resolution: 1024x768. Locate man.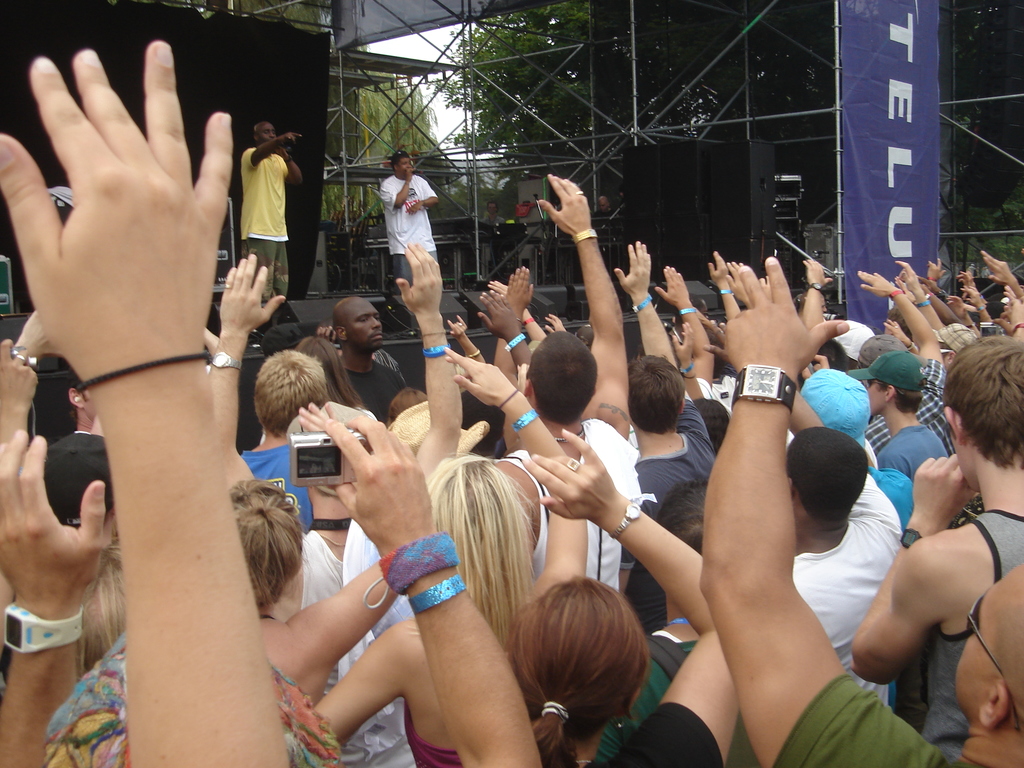
<bbox>238, 115, 304, 291</bbox>.
